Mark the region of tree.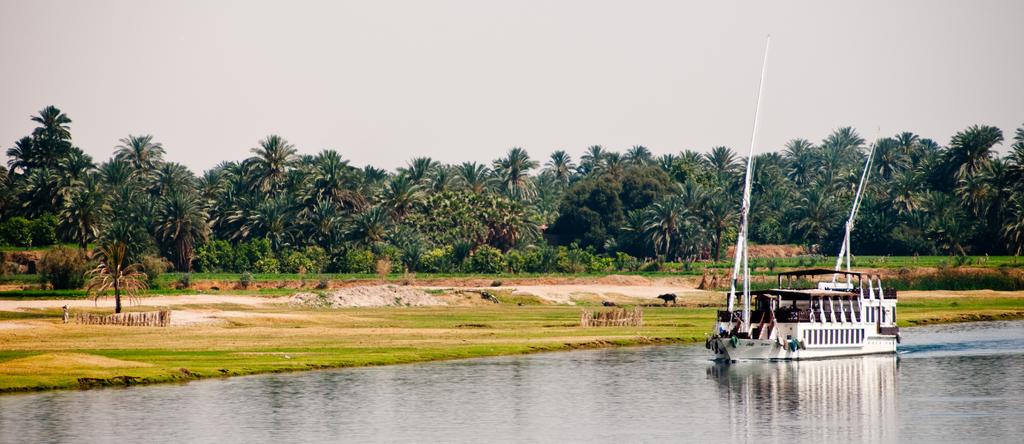
Region: 643:165:719:269.
